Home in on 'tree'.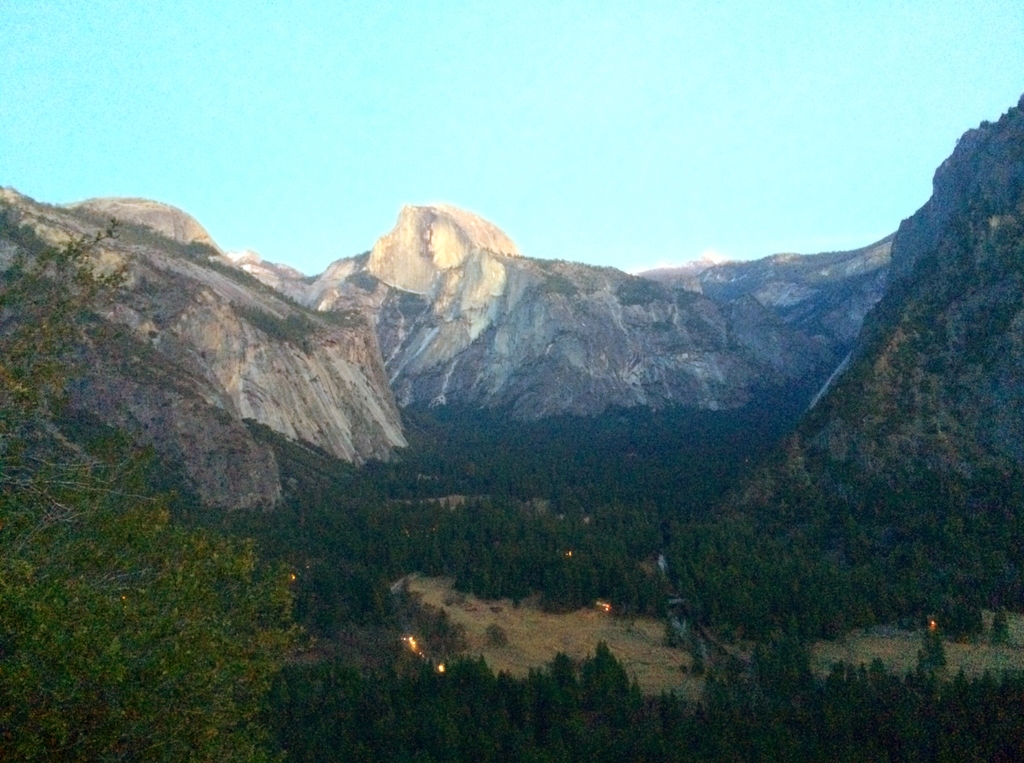
Homed in at <bbox>268, 673, 332, 761</bbox>.
